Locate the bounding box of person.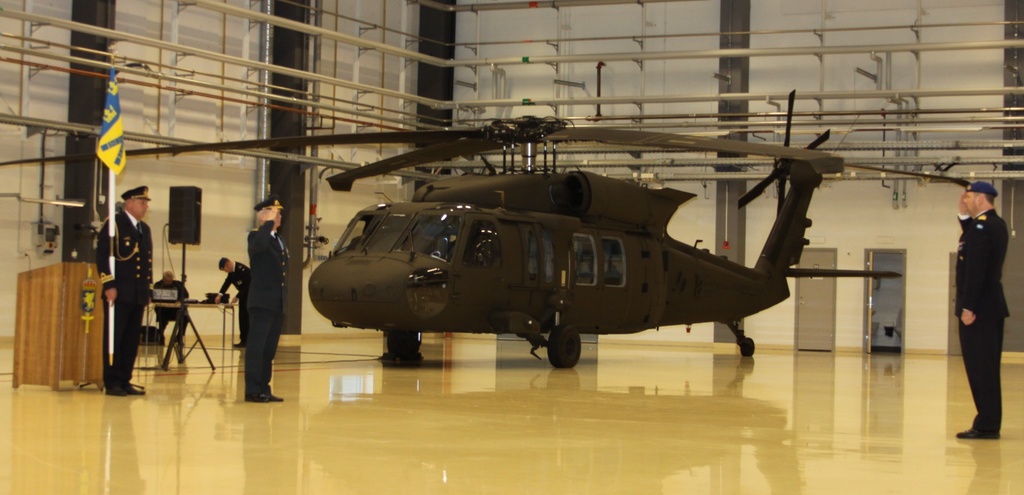
Bounding box: left=239, top=194, right=289, bottom=400.
